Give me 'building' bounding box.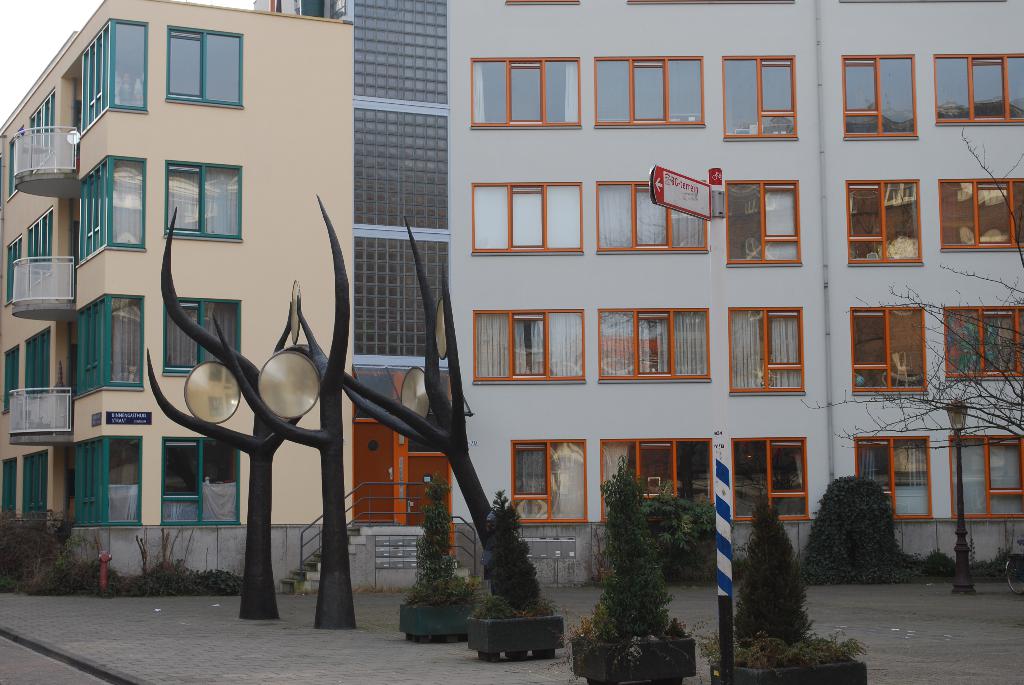
[8,0,367,596].
